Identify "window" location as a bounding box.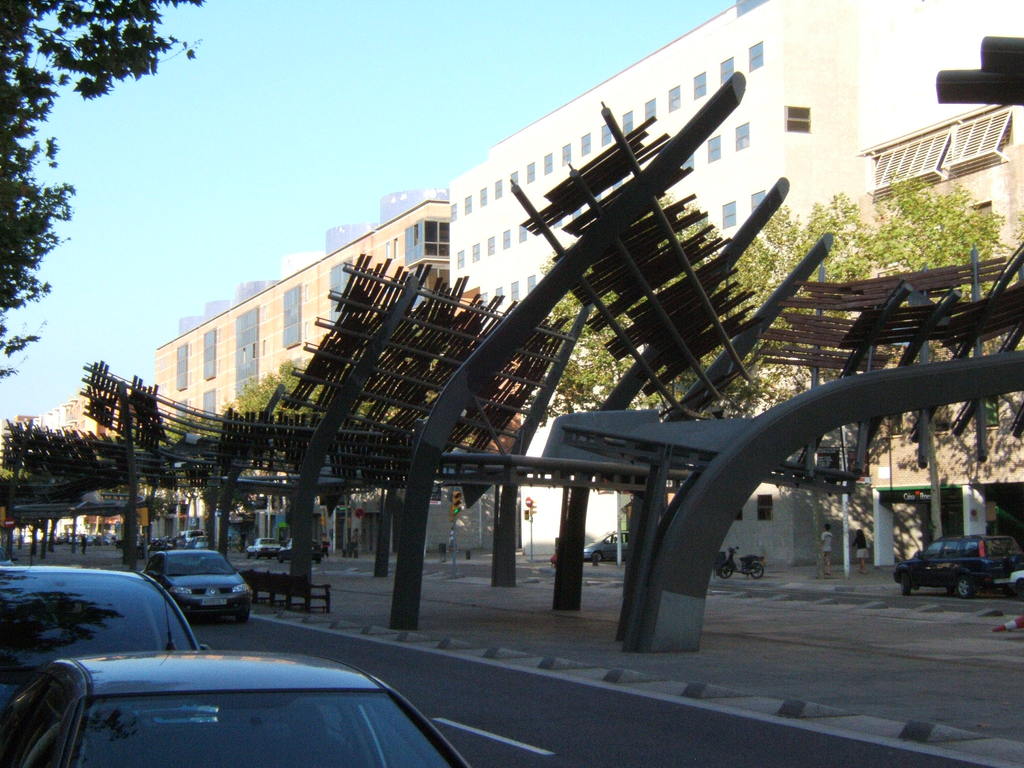
(x1=175, y1=397, x2=188, y2=431).
